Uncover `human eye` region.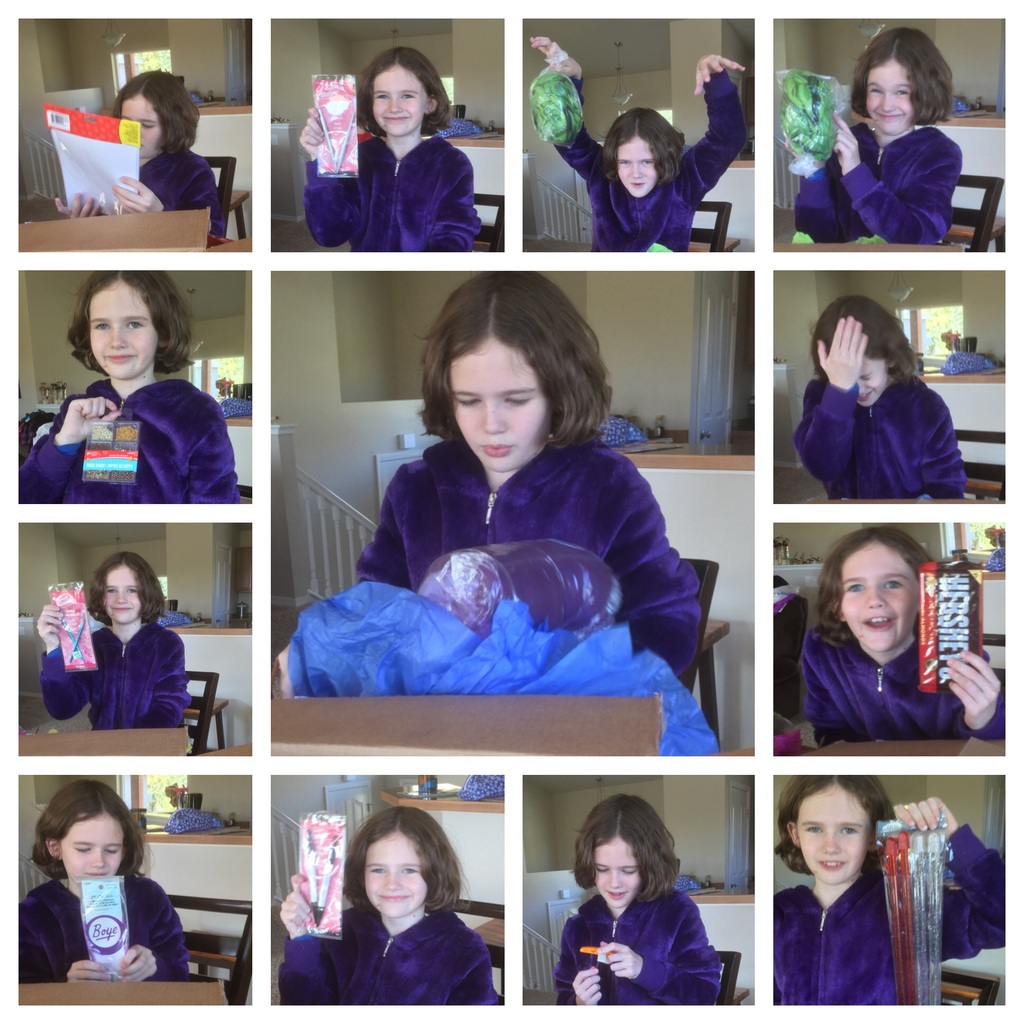
Uncovered: [847, 579, 867, 595].
